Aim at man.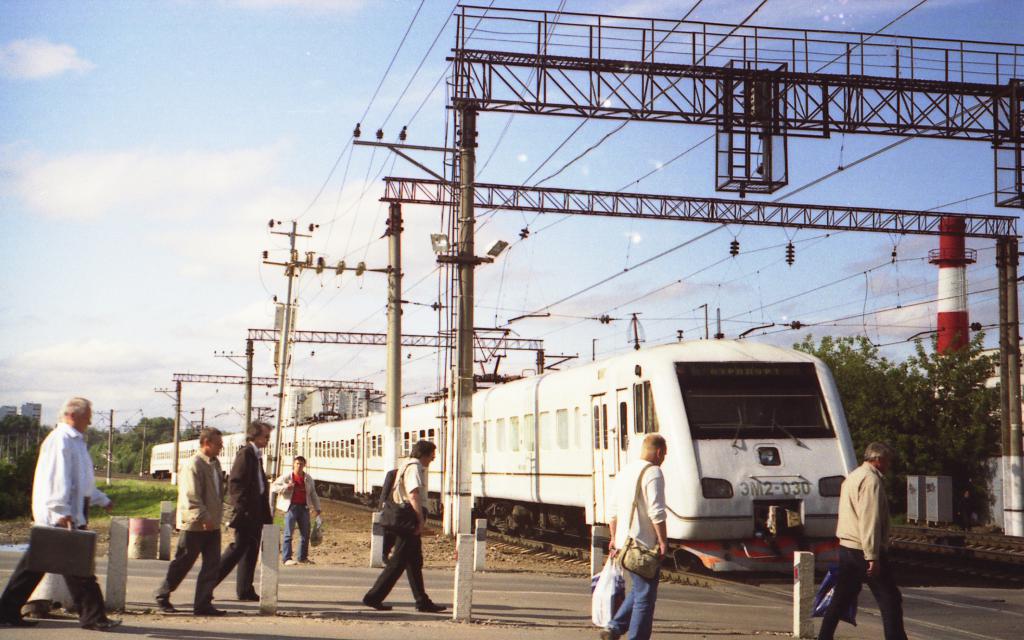
Aimed at l=0, t=394, r=120, b=628.
